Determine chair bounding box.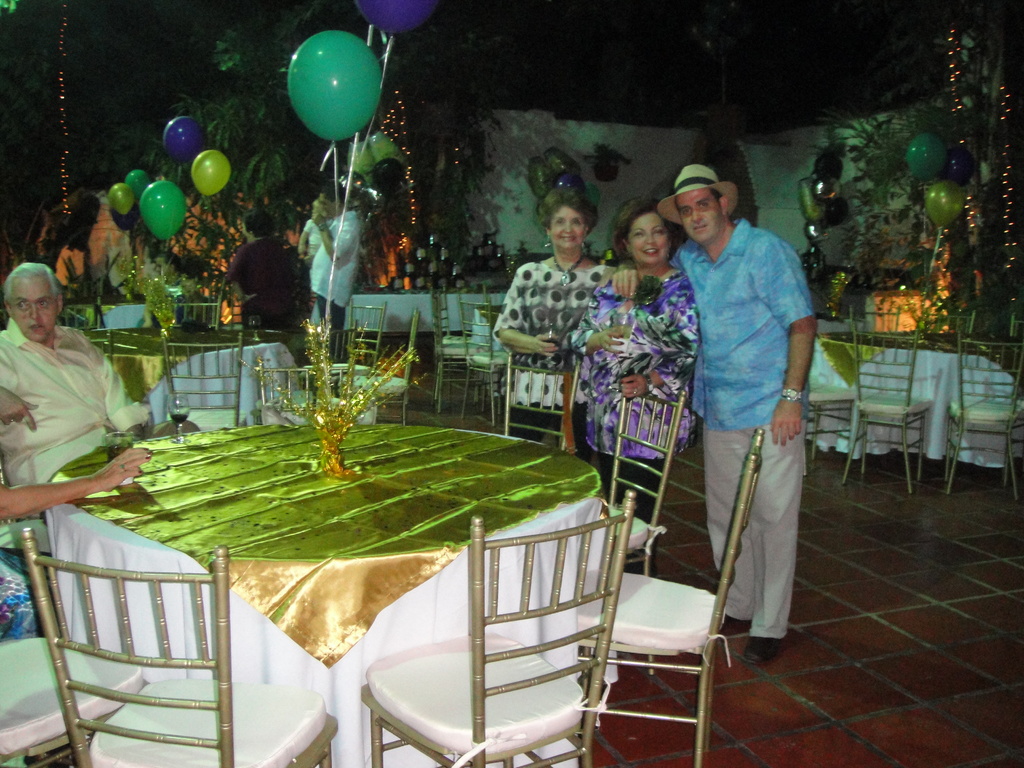
Determined: select_region(591, 371, 689, 575).
